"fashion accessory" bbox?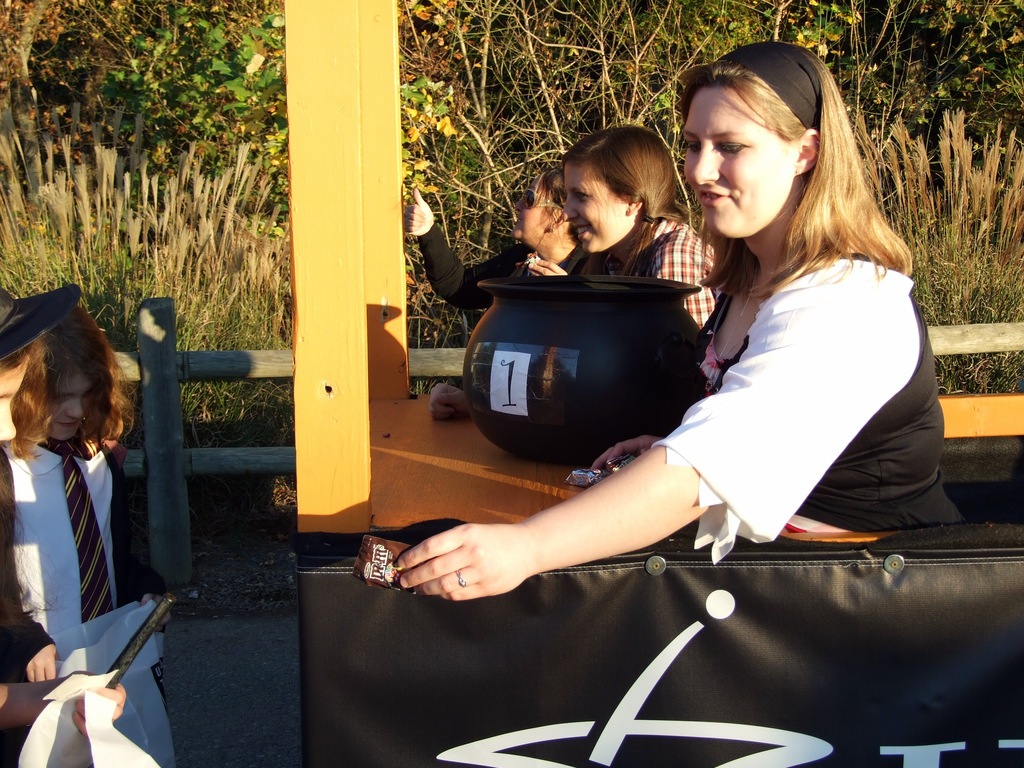
region(0, 284, 77, 362)
